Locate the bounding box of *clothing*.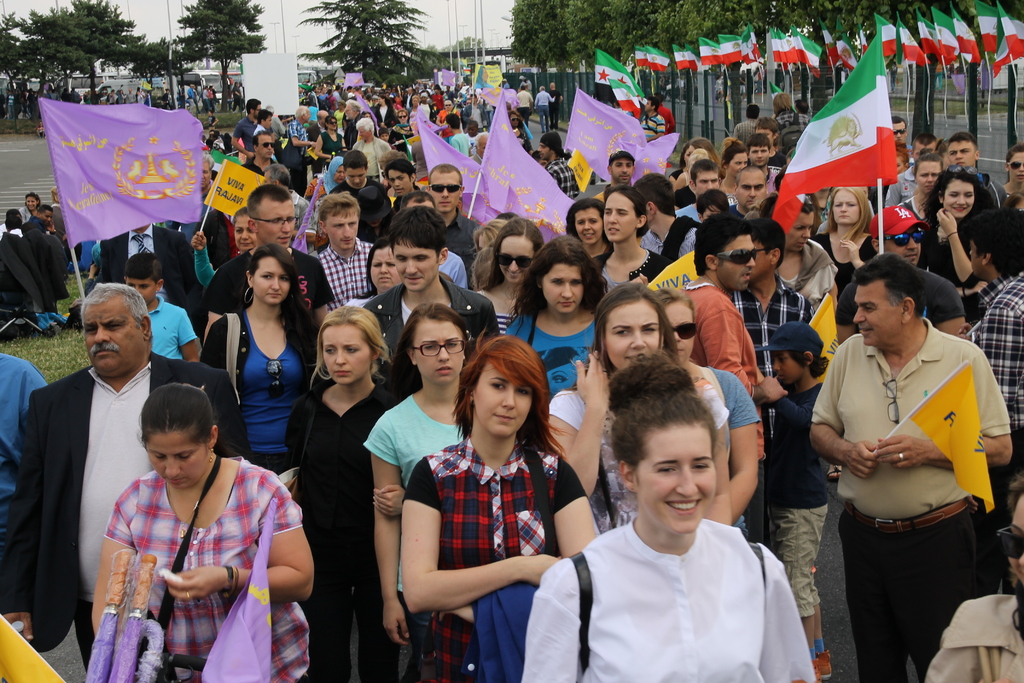
Bounding box: detection(388, 183, 420, 216).
